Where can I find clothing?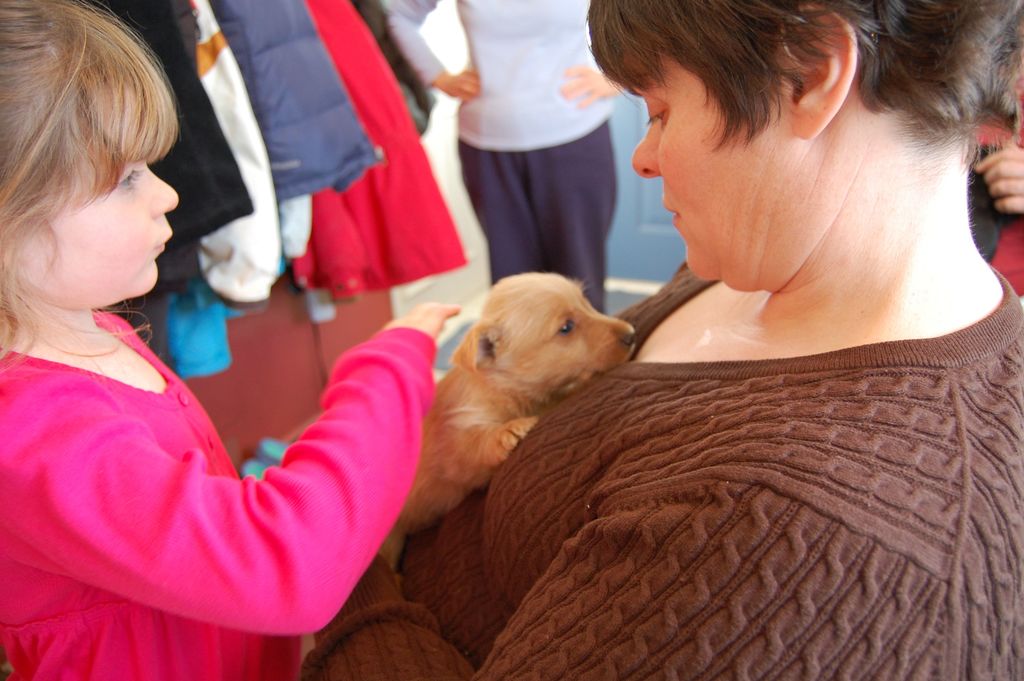
You can find it at 316 261 1023 680.
